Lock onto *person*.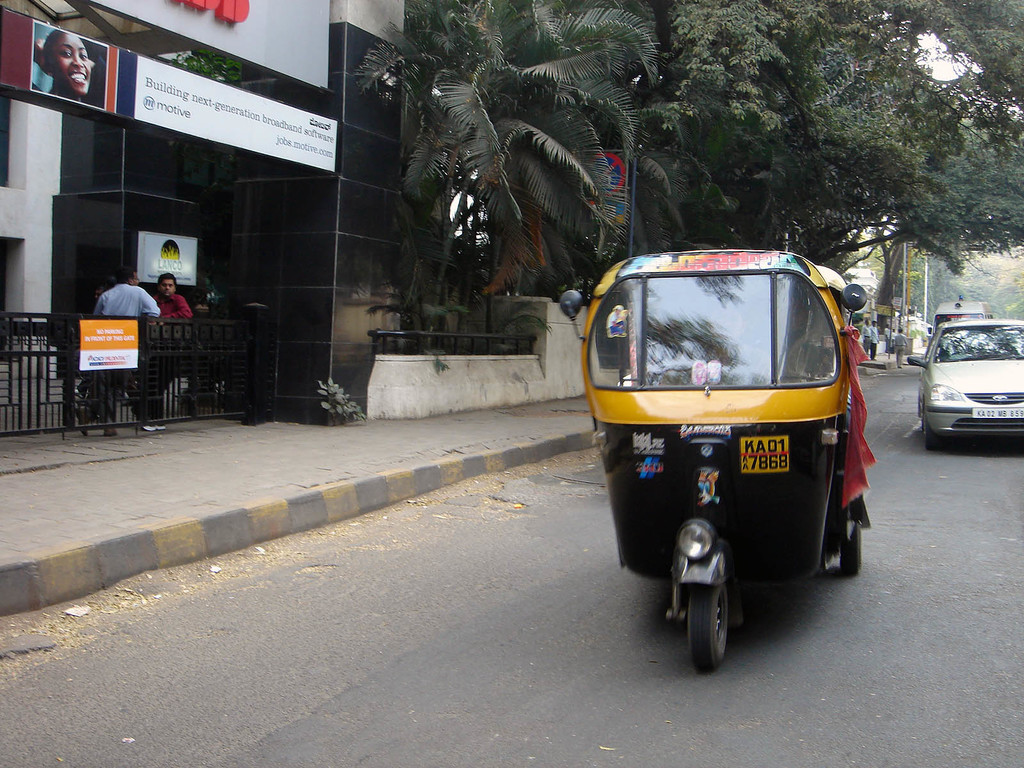
Locked: (x1=142, y1=274, x2=194, y2=431).
